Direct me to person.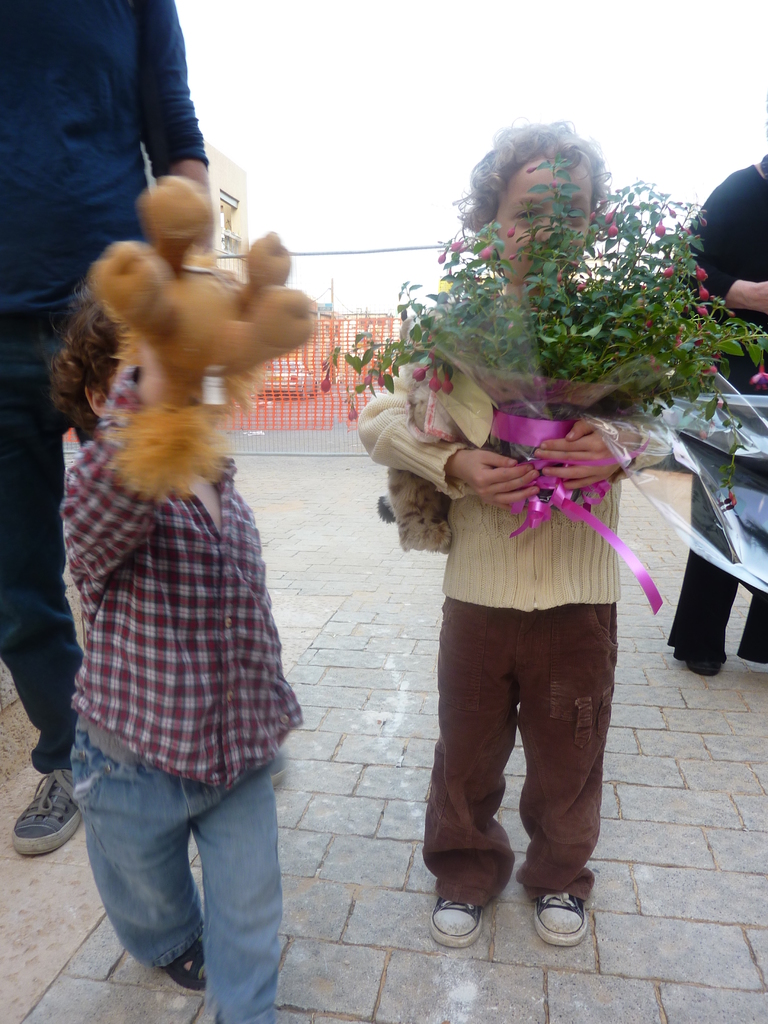
Direction: 0,0,223,861.
